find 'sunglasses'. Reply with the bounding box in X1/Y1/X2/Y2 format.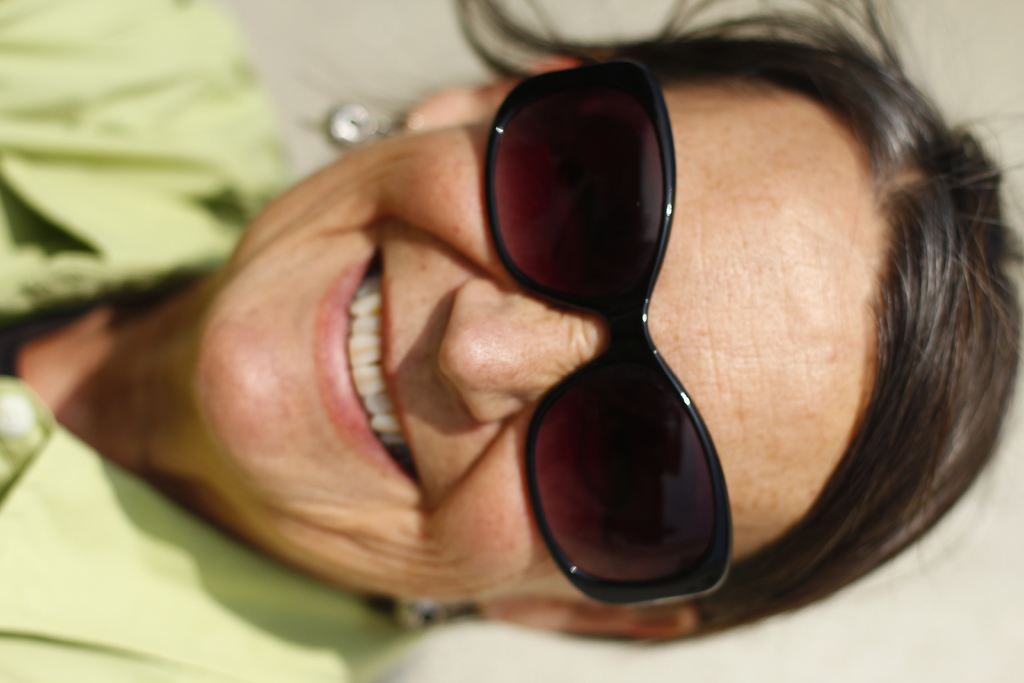
480/60/729/604.
